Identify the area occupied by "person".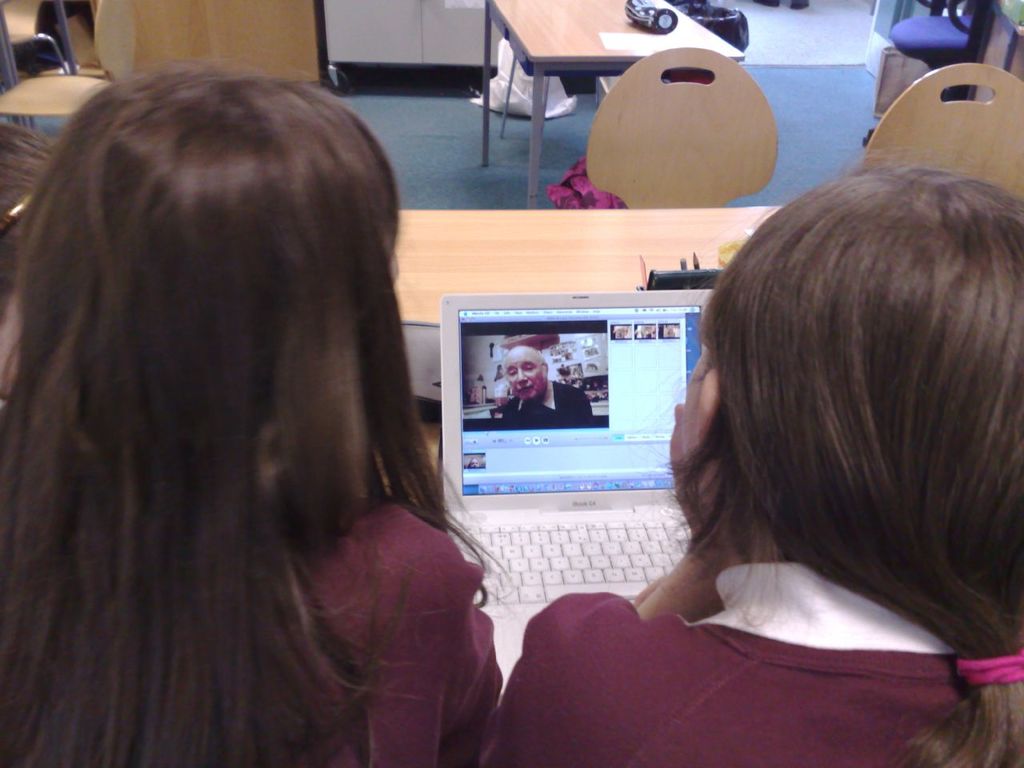
Area: bbox=(505, 340, 597, 426).
